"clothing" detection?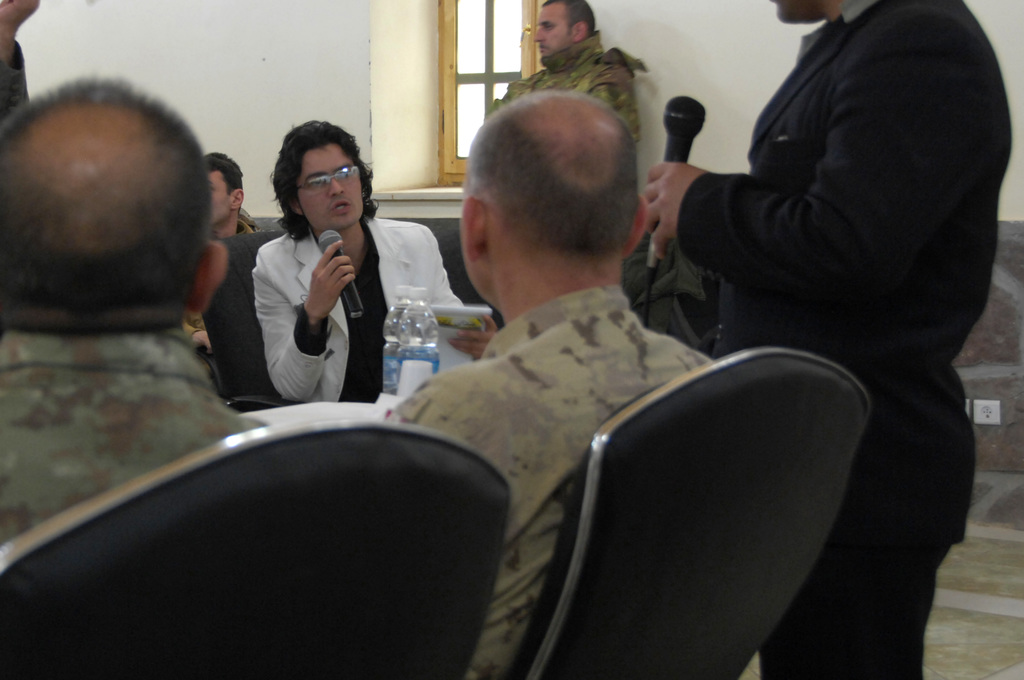
bbox=[703, 3, 985, 662]
